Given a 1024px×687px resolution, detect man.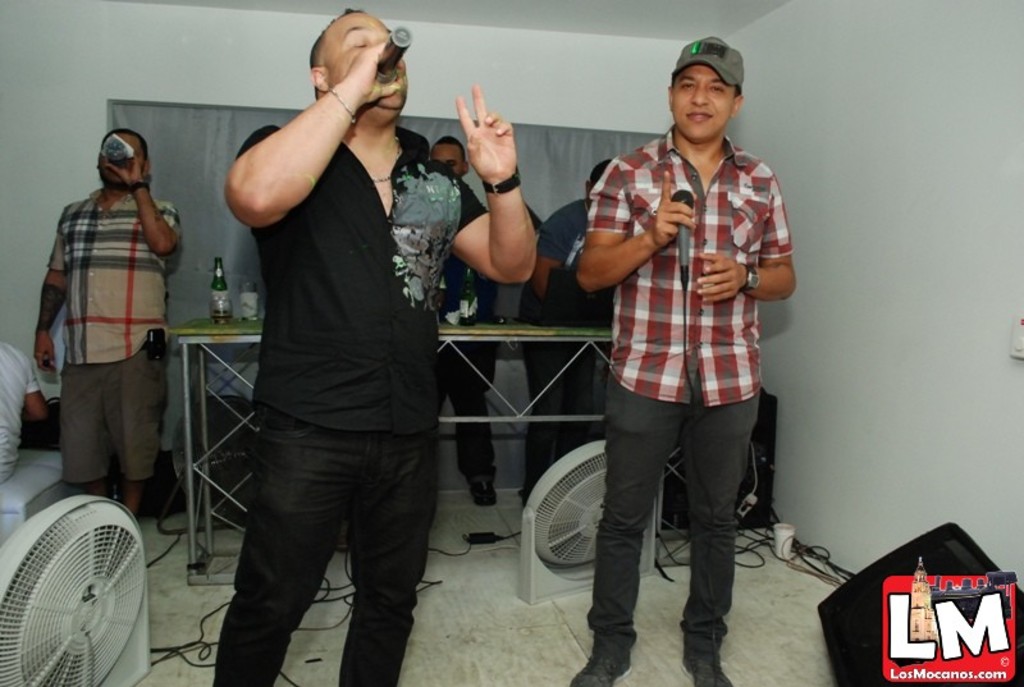
box(428, 134, 499, 507).
